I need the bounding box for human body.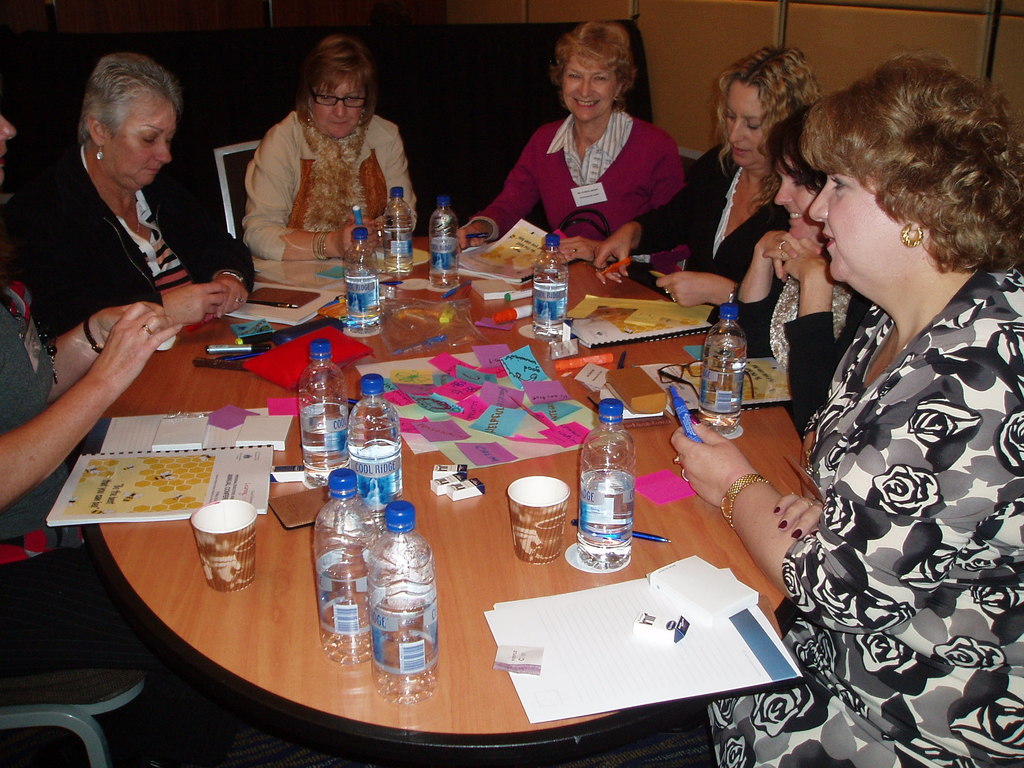
Here it is: region(671, 47, 1023, 767).
